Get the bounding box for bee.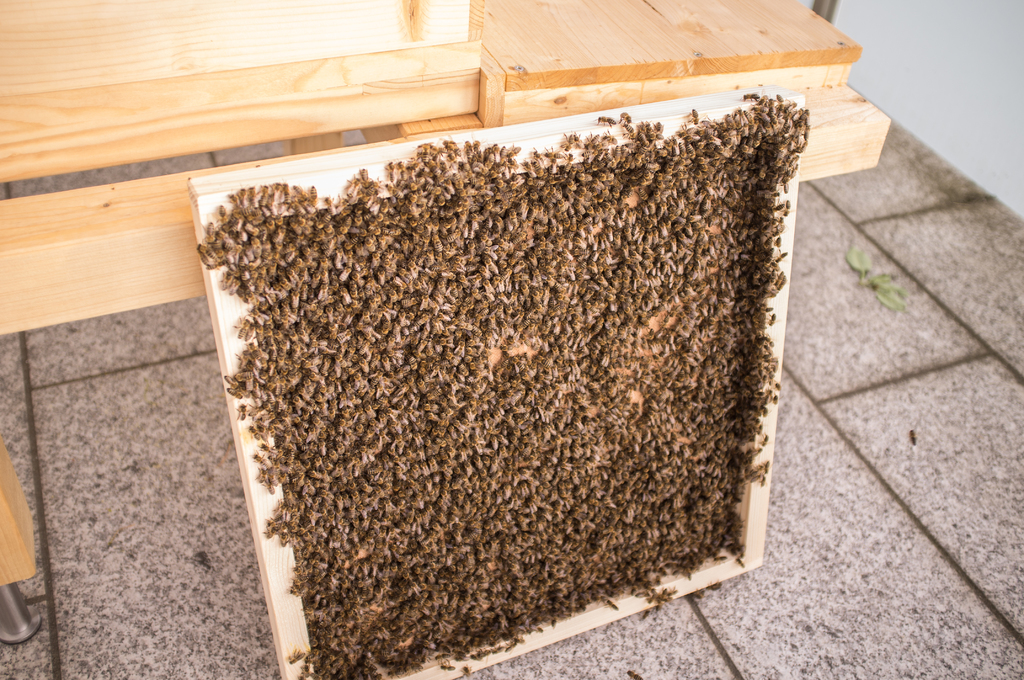
(512,307,525,325).
